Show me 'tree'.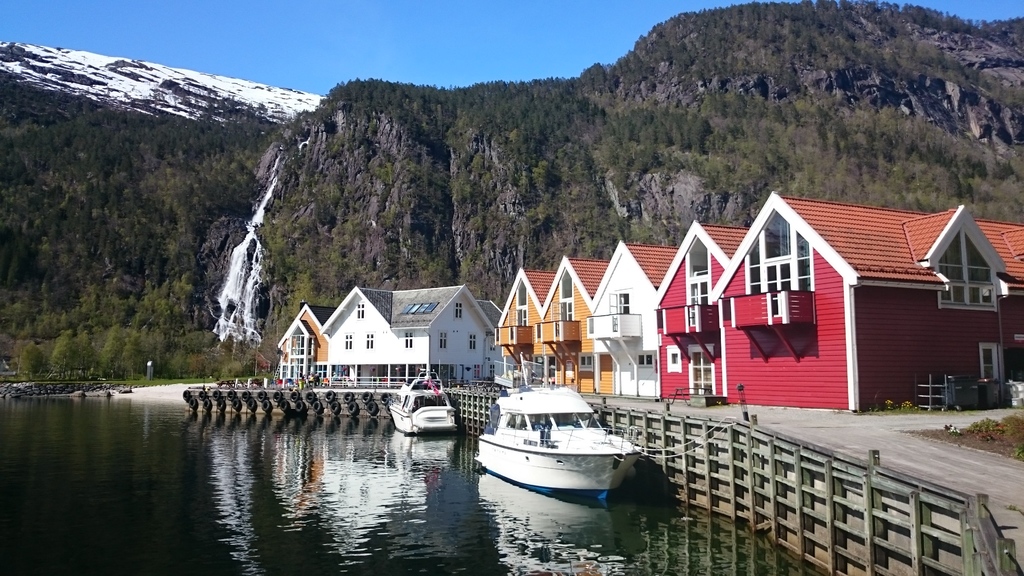
'tree' is here: [x1=12, y1=335, x2=44, y2=388].
